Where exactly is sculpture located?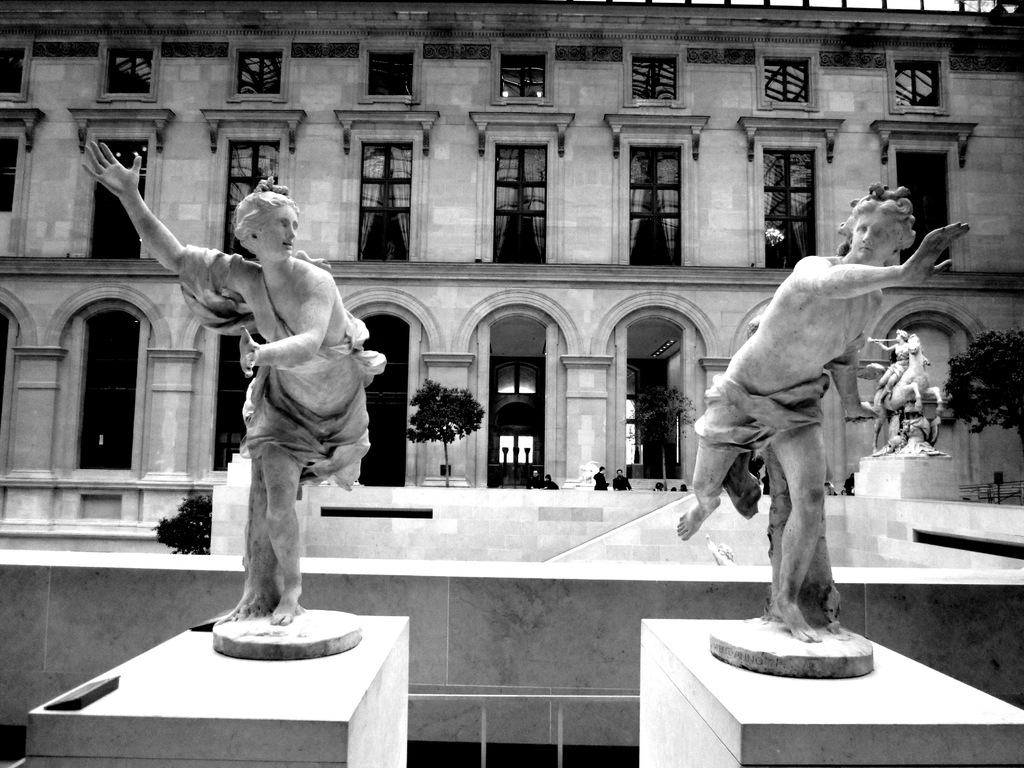
Its bounding box is (x1=885, y1=335, x2=940, y2=433).
